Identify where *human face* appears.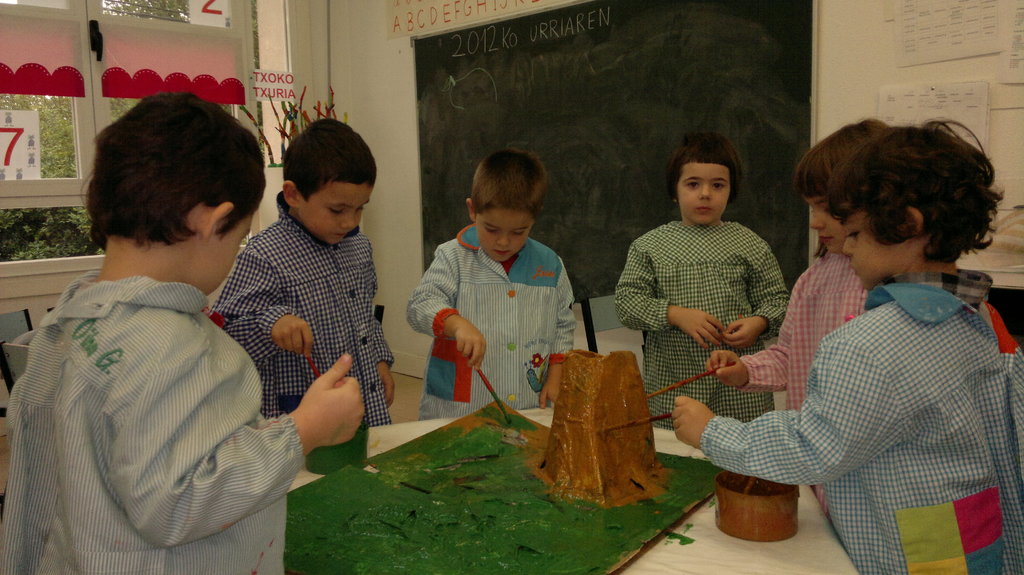
Appears at (left=840, top=217, right=902, bottom=285).
